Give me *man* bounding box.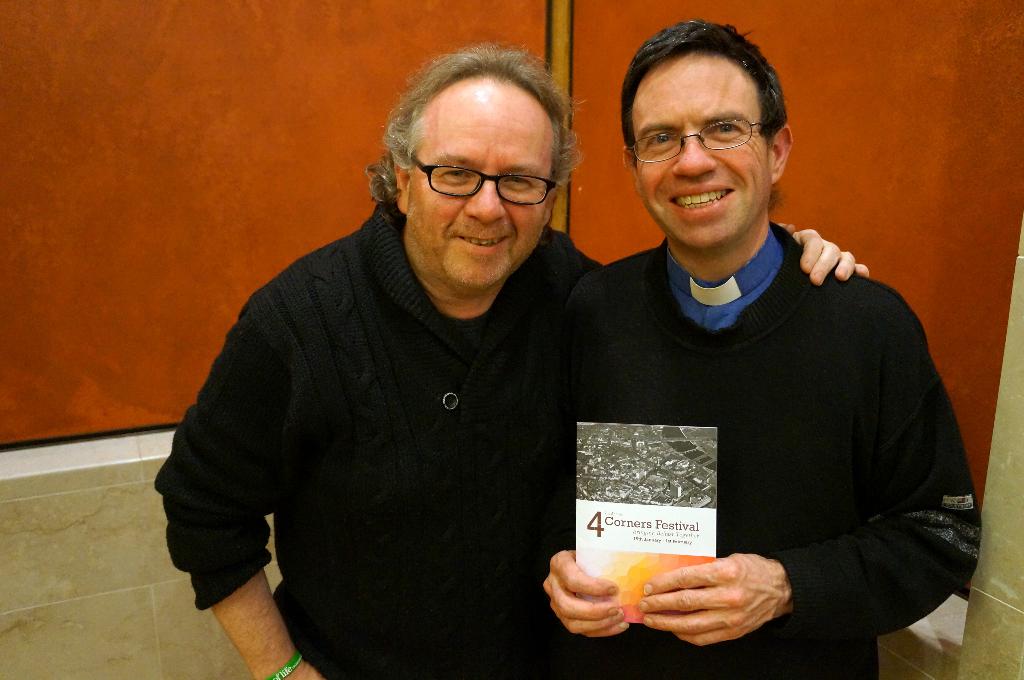
pyautogui.locateOnScreen(154, 45, 871, 679).
